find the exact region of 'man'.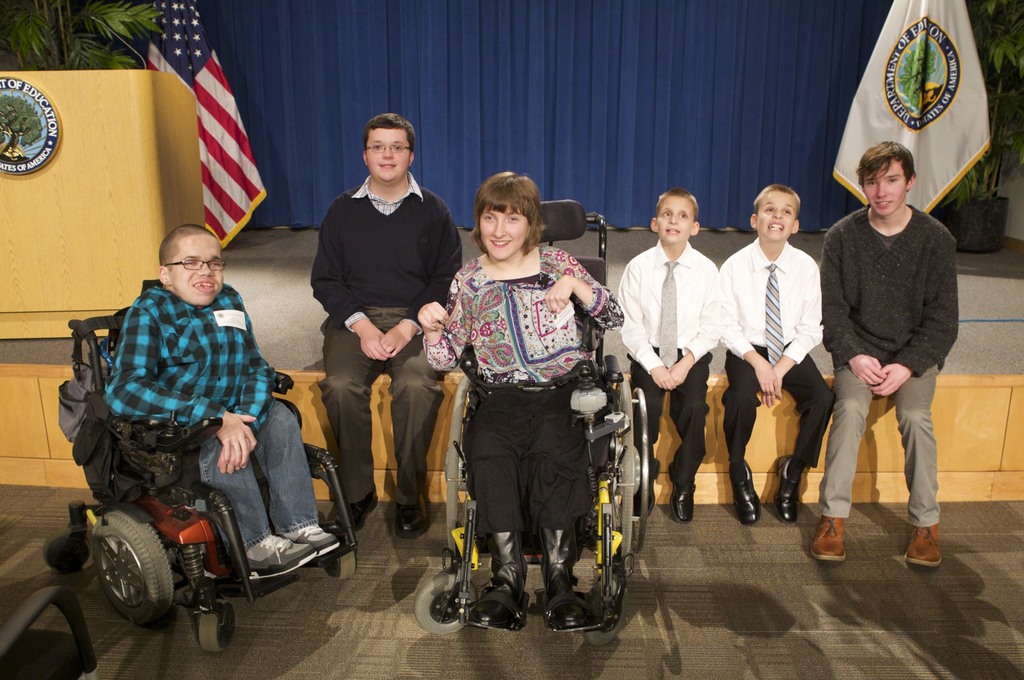
Exact region: box(614, 186, 724, 523).
